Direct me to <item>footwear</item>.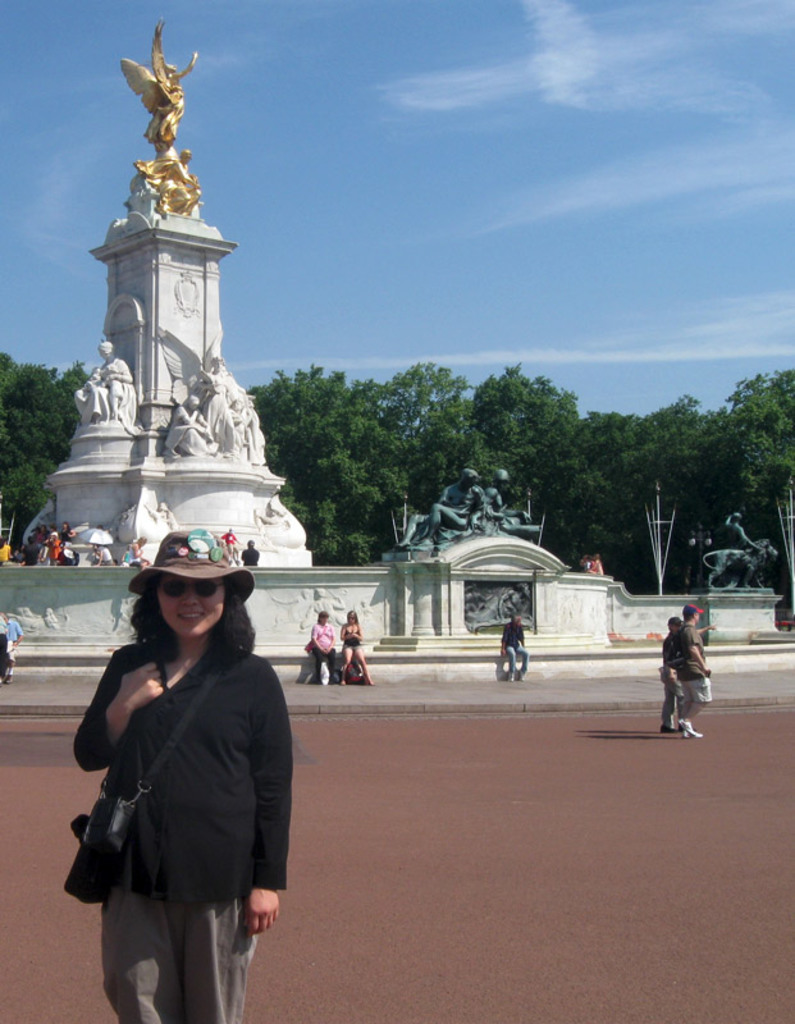
Direction: bbox(517, 664, 533, 681).
